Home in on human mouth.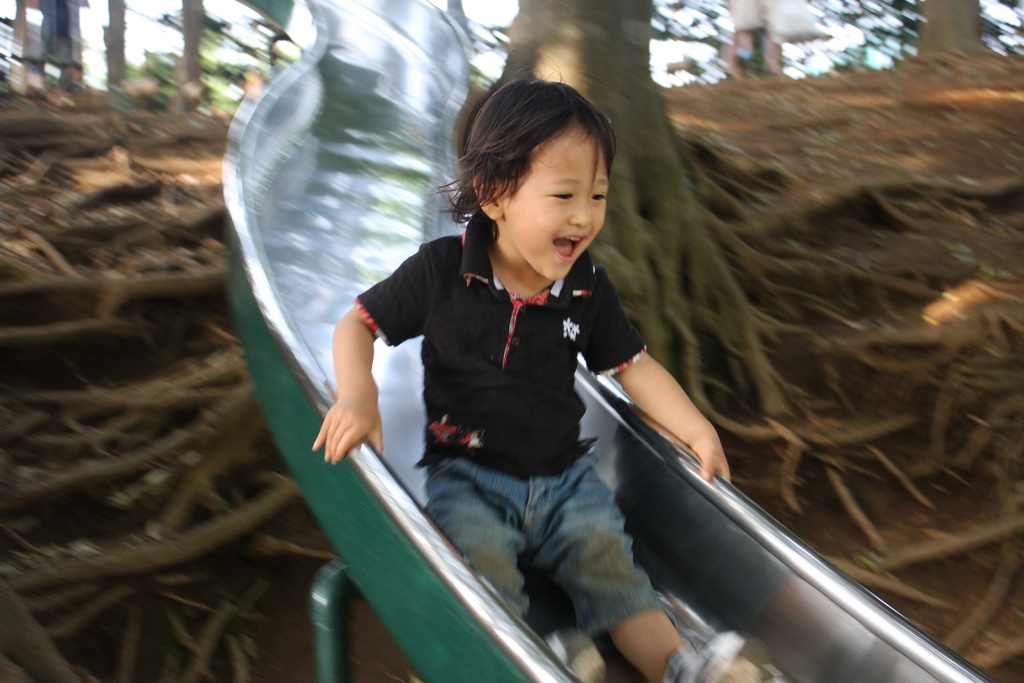
Homed in at left=554, top=235, right=588, bottom=261.
